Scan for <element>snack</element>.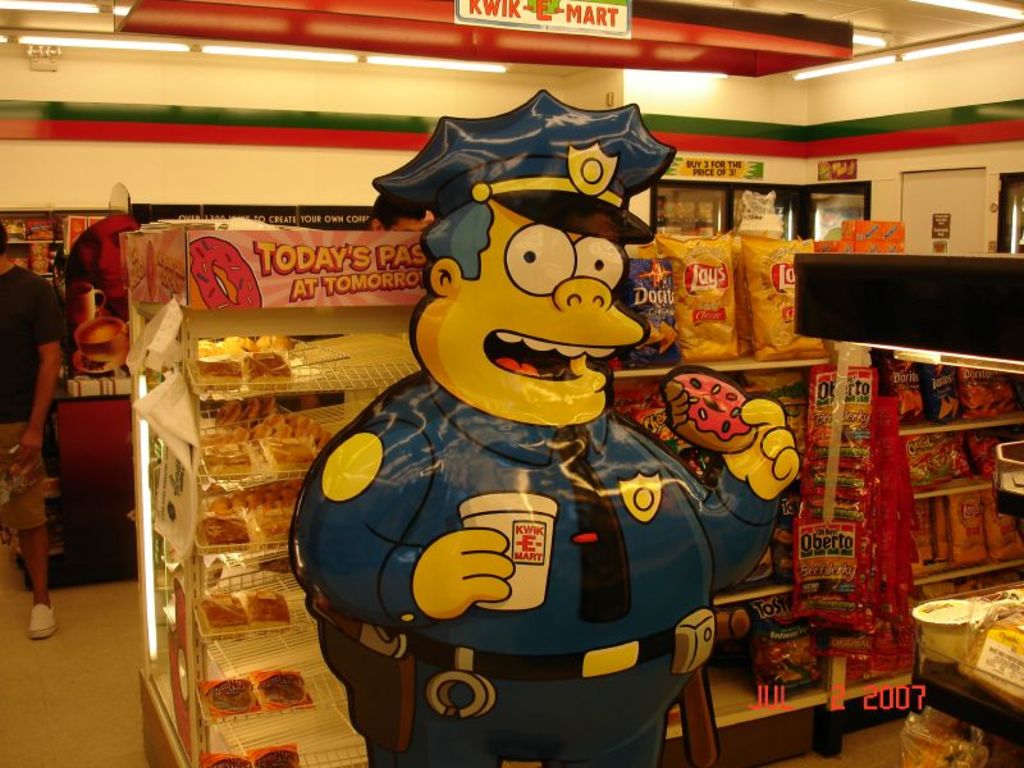
Scan result: (x1=237, y1=396, x2=257, y2=417).
